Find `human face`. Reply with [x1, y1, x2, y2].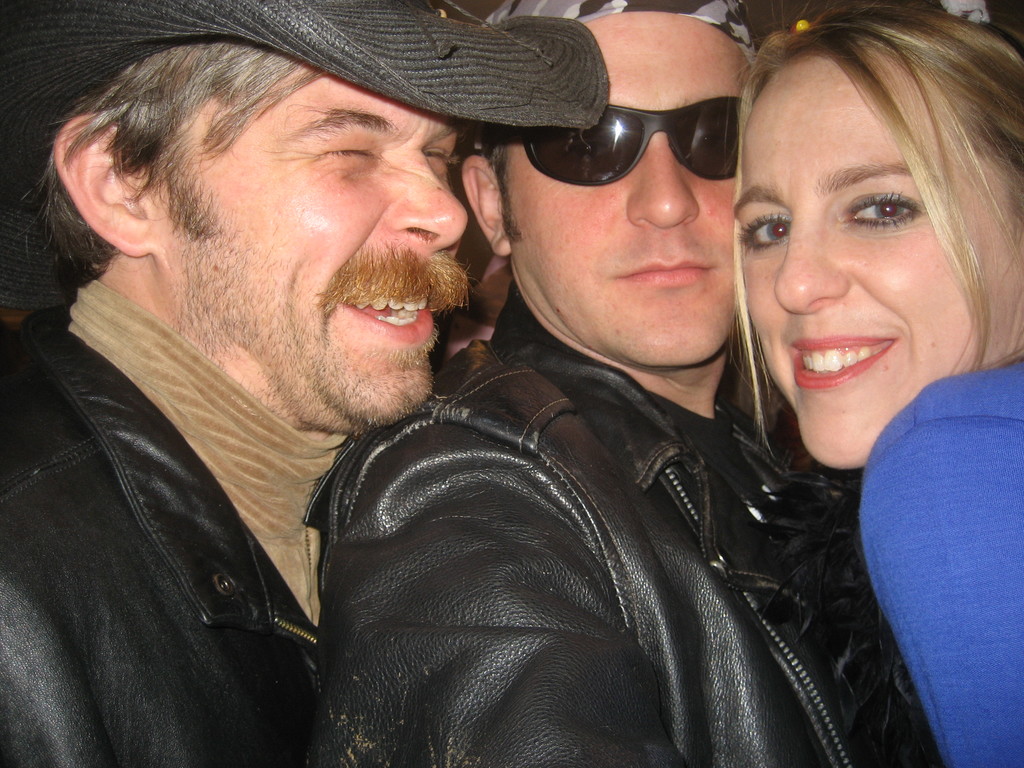
[746, 39, 990, 432].
